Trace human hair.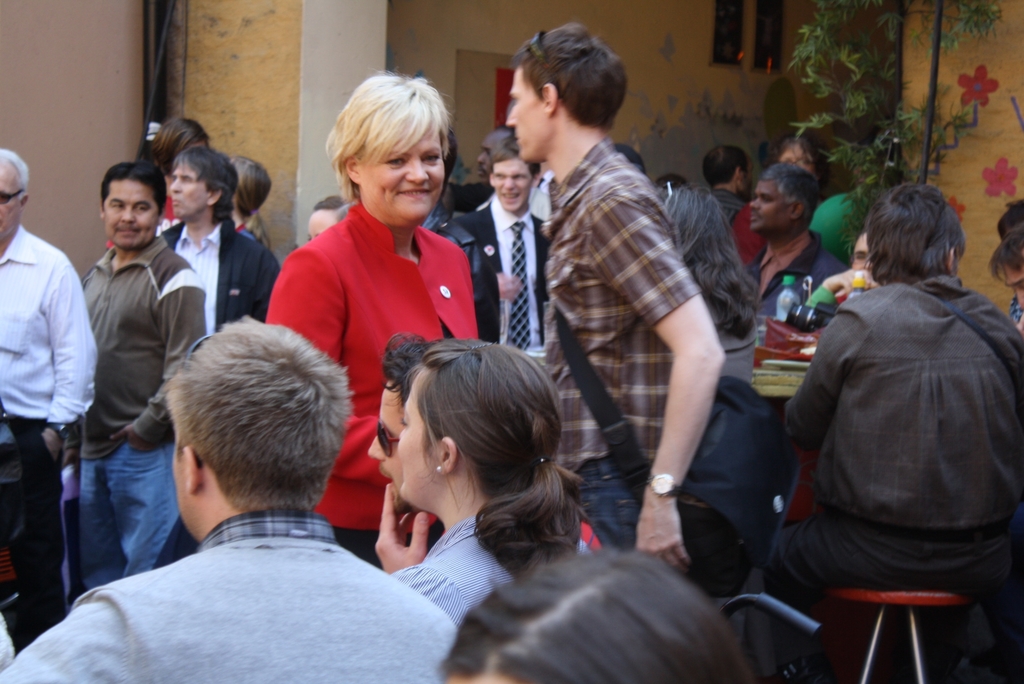
Traced to pyautogui.locateOnScreen(652, 171, 691, 191).
